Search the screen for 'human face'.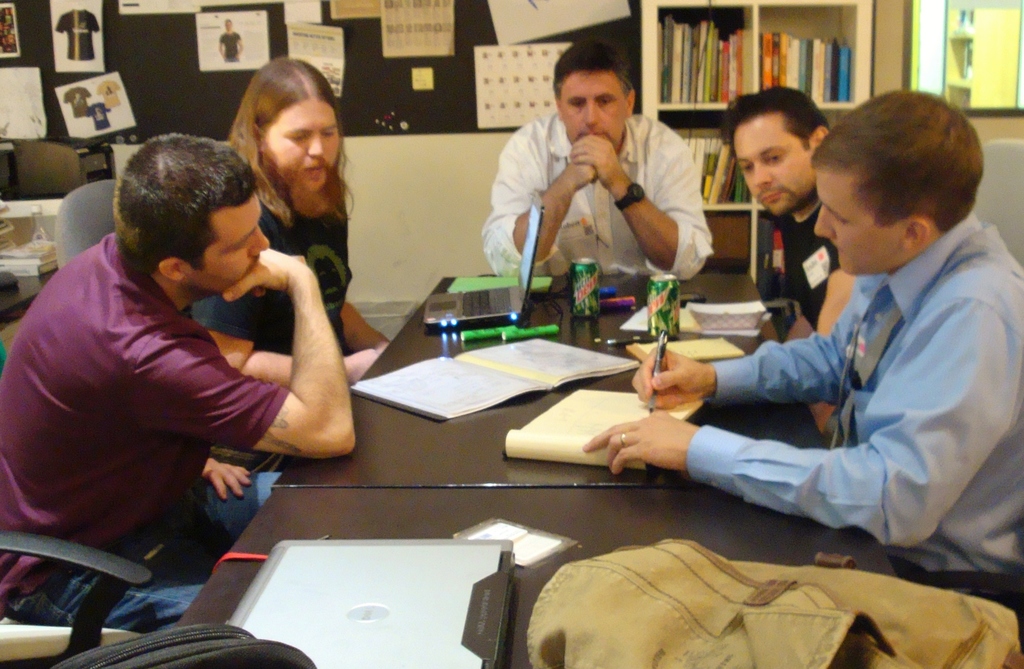
Found at {"left": 811, "top": 169, "right": 904, "bottom": 270}.
